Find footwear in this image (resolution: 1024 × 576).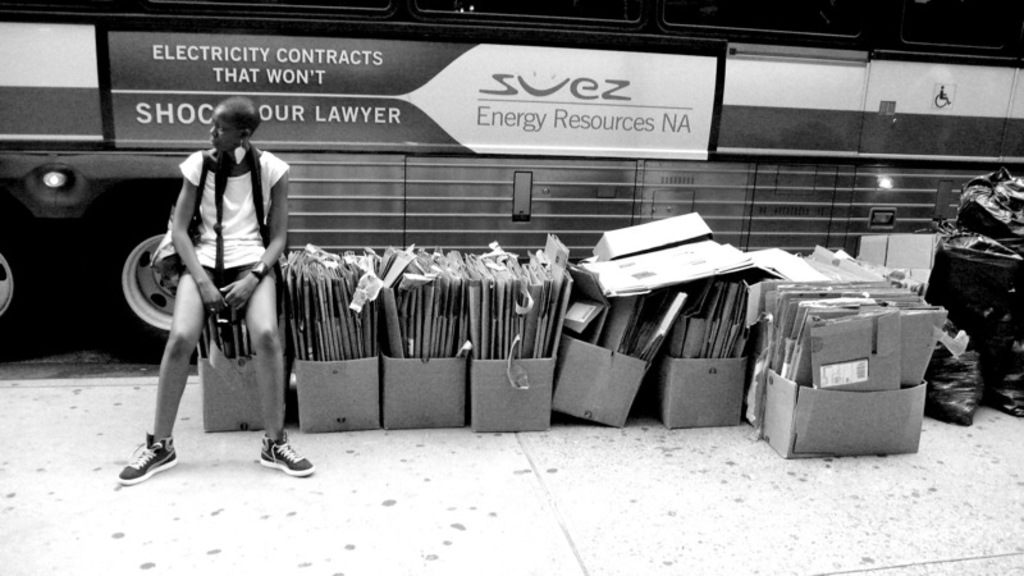
(left=114, top=433, right=170, bottom=480).
